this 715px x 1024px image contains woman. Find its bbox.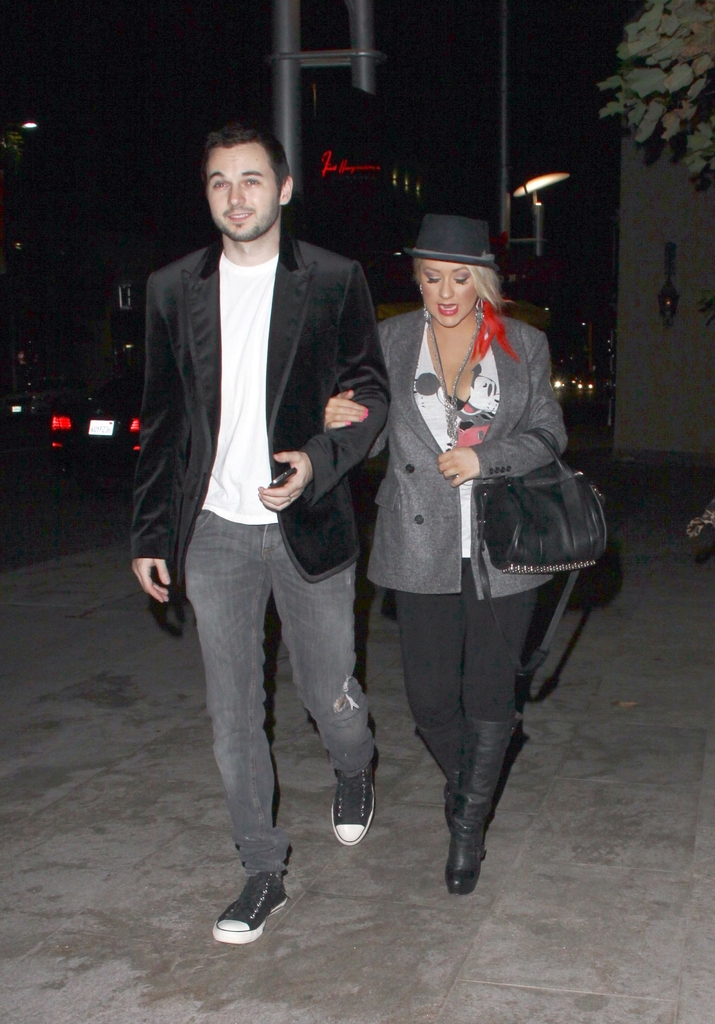
left=357, top=198, right=589, bottom=895.
